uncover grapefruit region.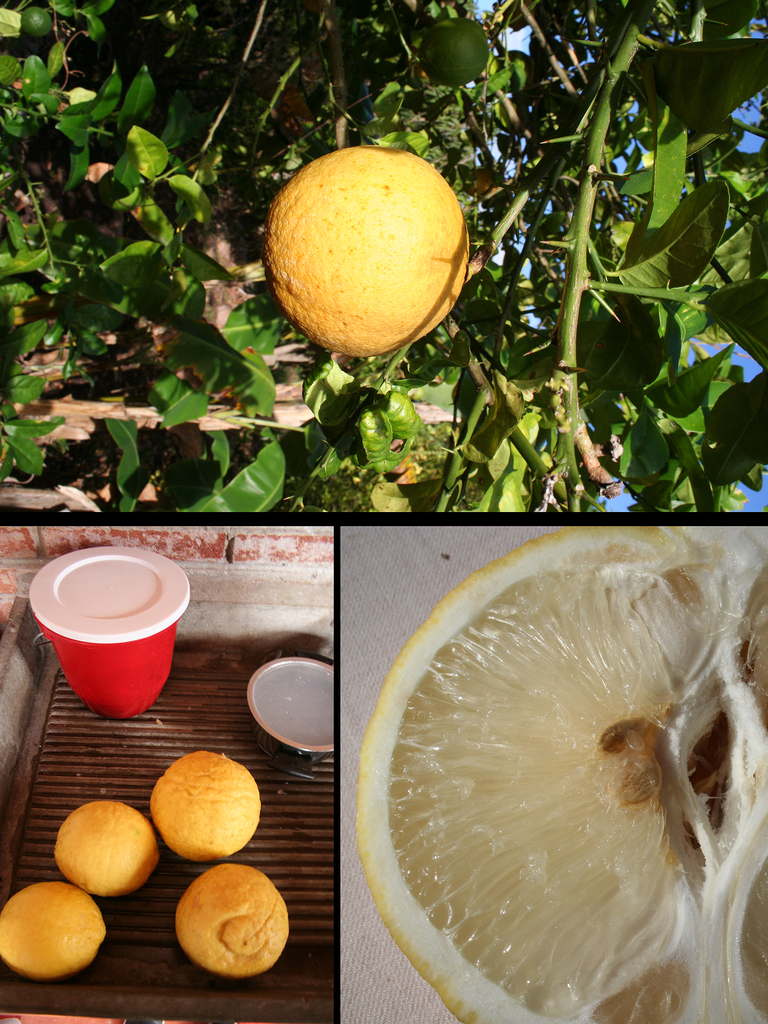
Uncovered: {"x1": 51, "y1": 799, "x2": 156, "y2": 892}.
